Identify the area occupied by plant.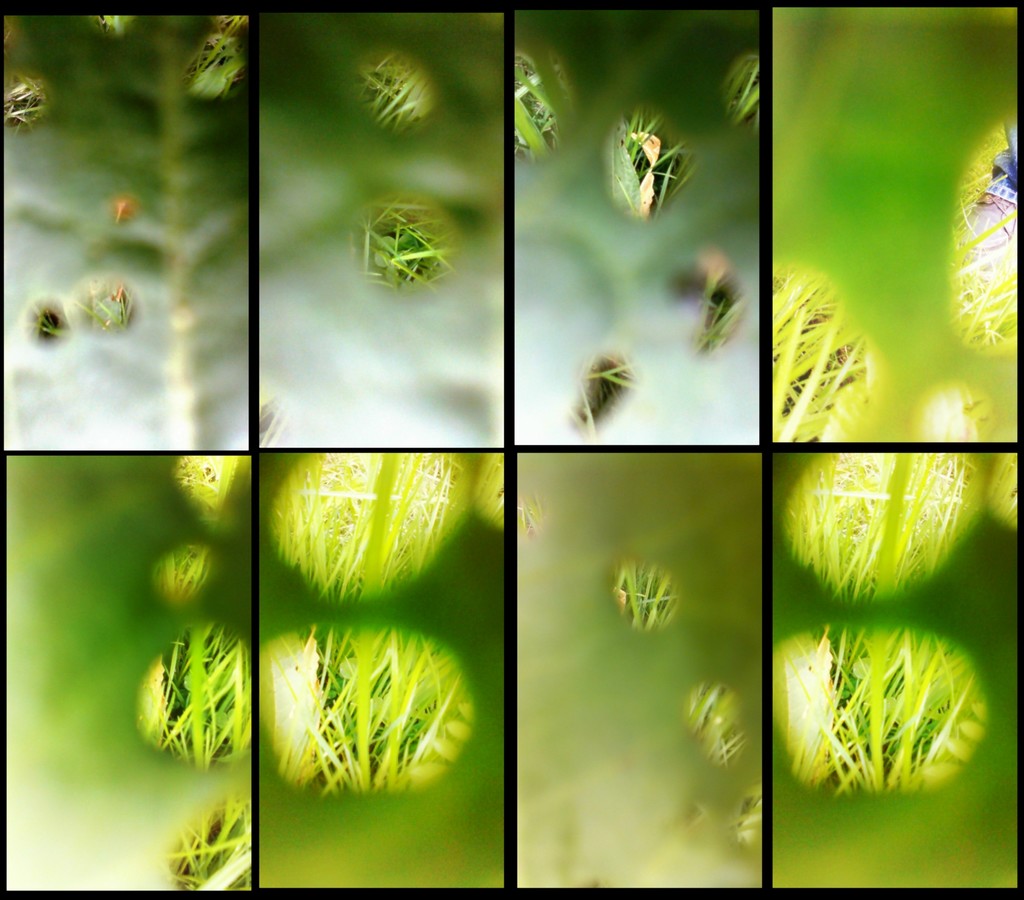
Area: (left=180, top=9, right=252, bottom=98).
